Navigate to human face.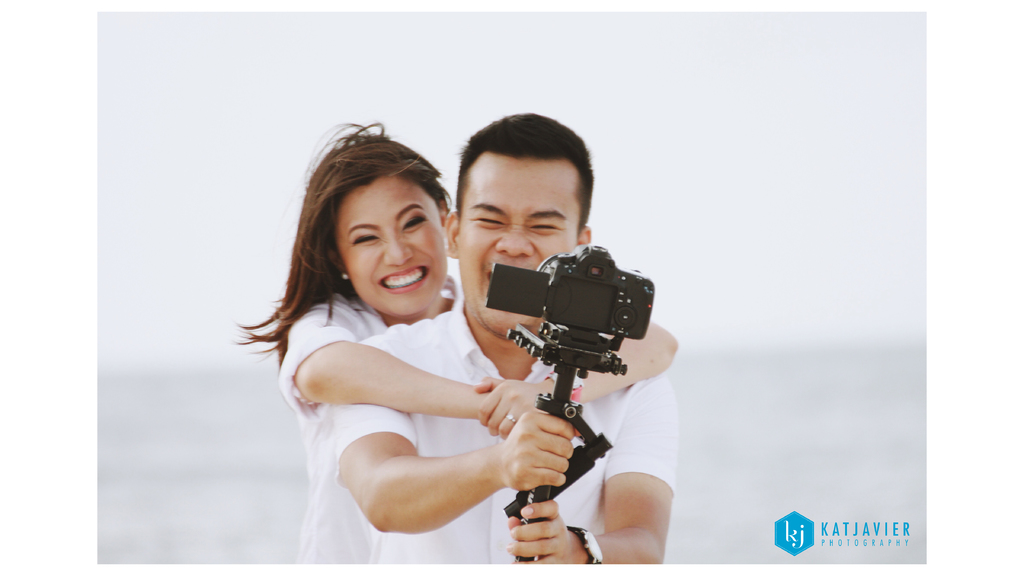
Navigation target: locate(460, 161, 581, 343).
